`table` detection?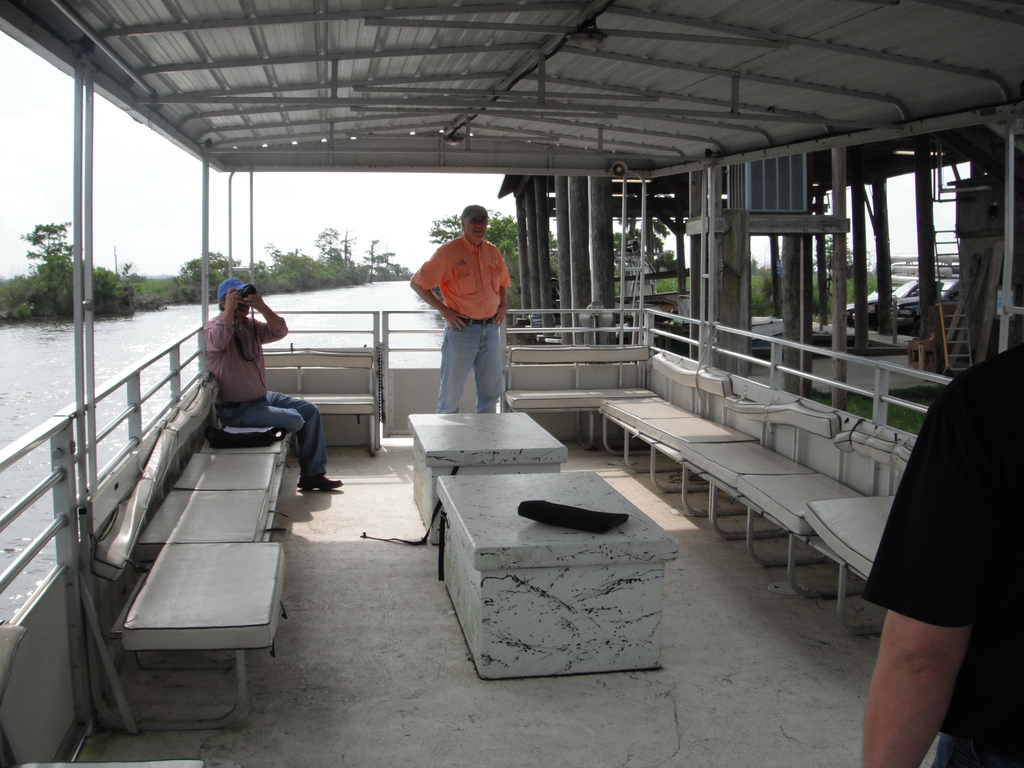
<region>428, 470, 680, 676</region>
